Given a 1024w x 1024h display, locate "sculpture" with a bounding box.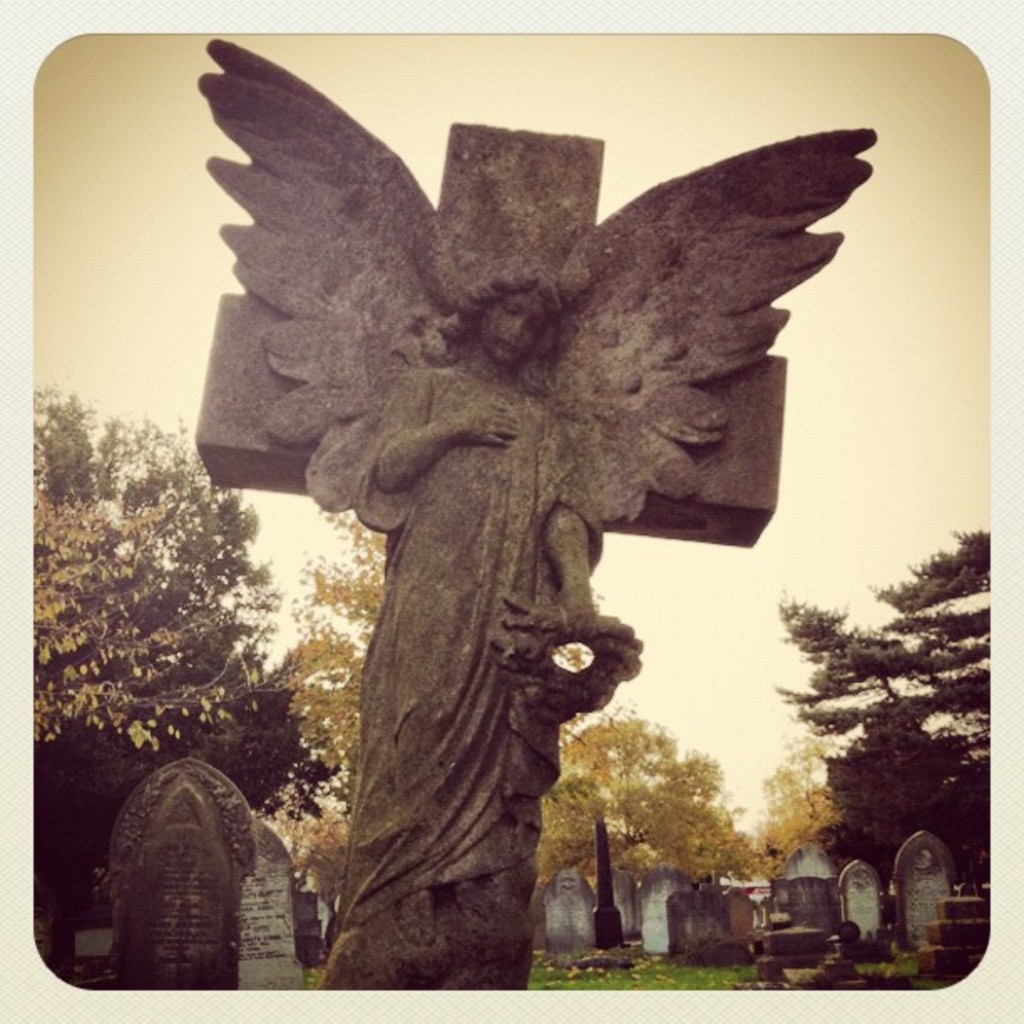
Located: pyautogui.locateOnScreen(194, 35, 882, 987).
